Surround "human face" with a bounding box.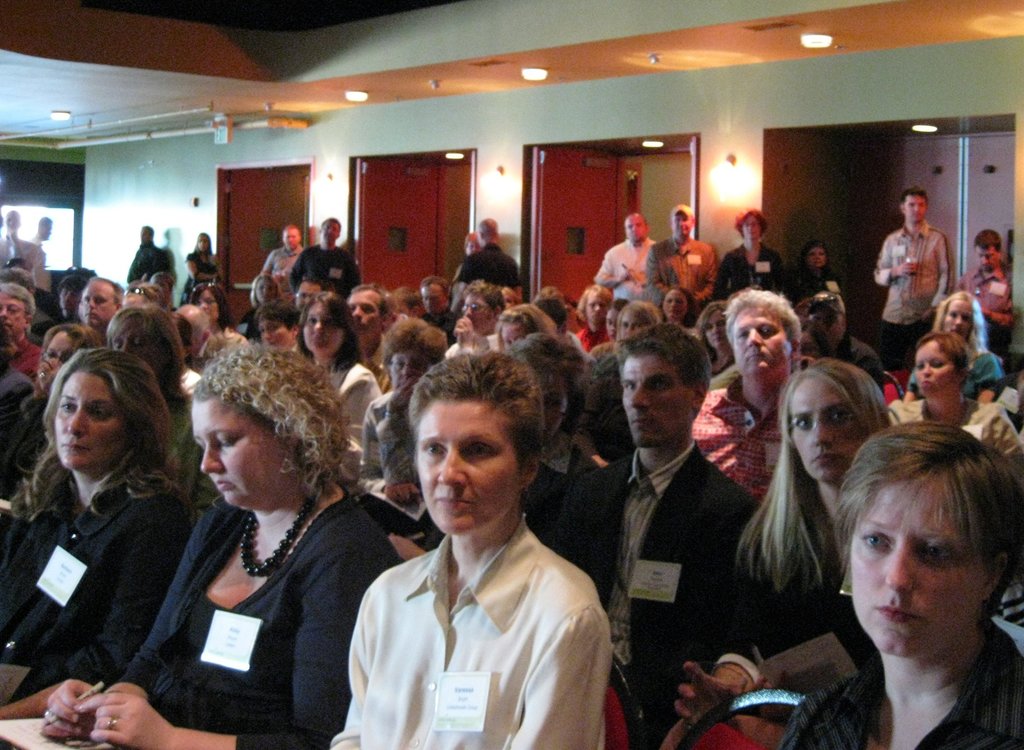
(908, 195, 924, 222).
